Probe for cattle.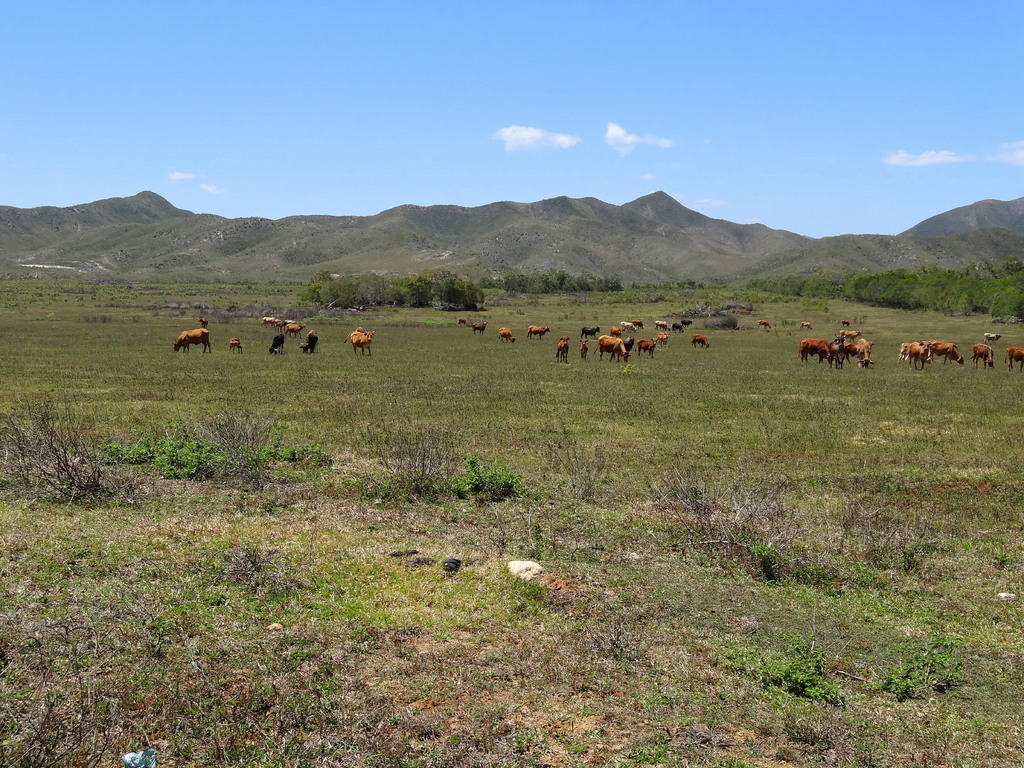
Probe result: <region>908, 340, 930, 370</region>.
